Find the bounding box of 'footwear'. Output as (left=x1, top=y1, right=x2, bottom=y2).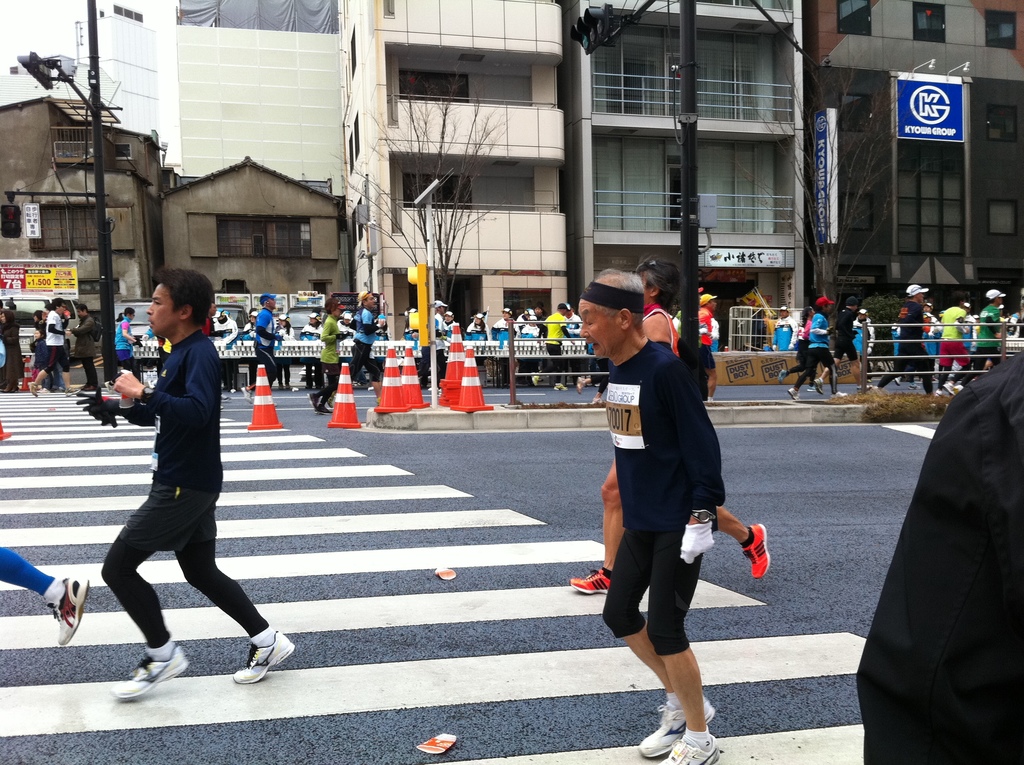
(left=933, top=389, right=941, bottom=397).
